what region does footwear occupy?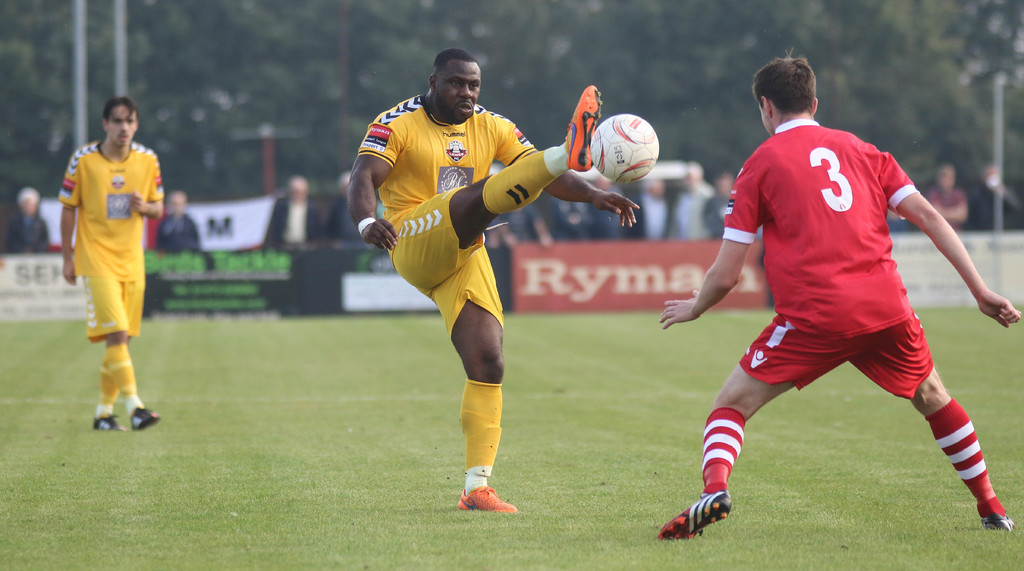
[x1=981, y1=512, x2=1016, y2=533].
